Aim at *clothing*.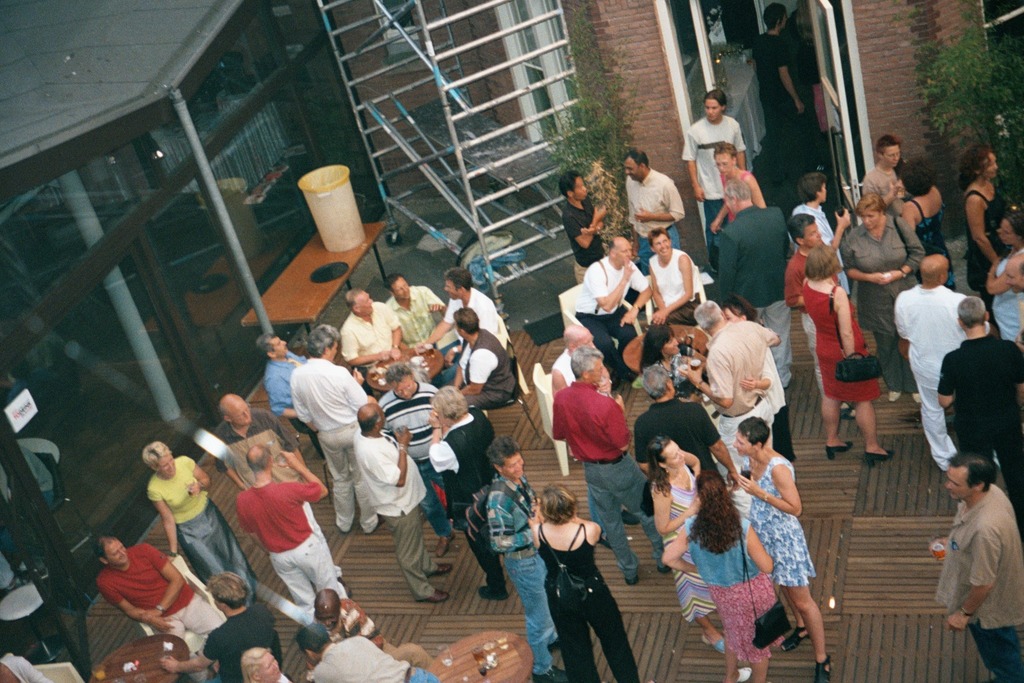
Aimed at pyautogui.locateOnScreen(145, 455, 259, 606).
